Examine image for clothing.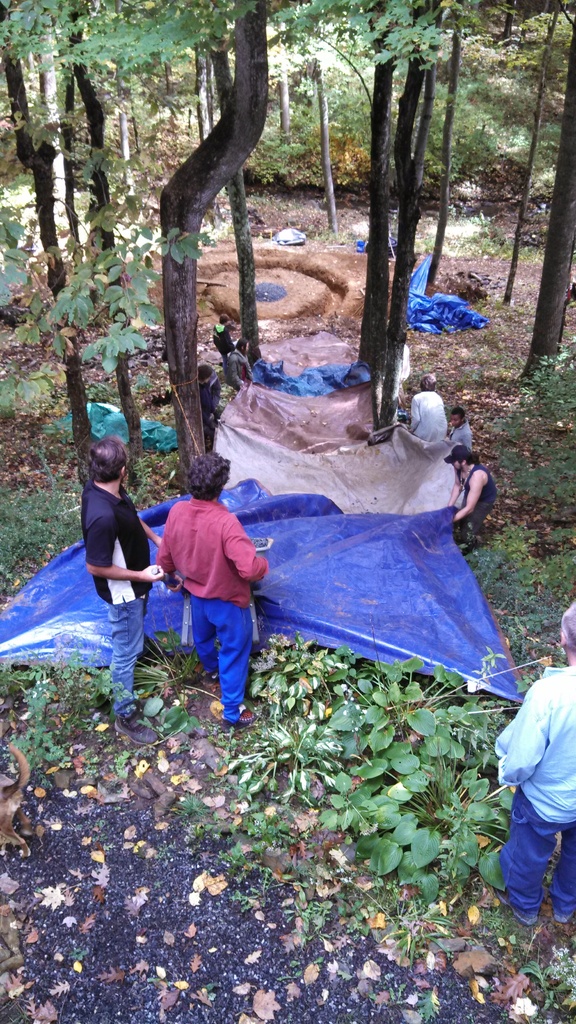
Examination result: (223,344,245,388).
